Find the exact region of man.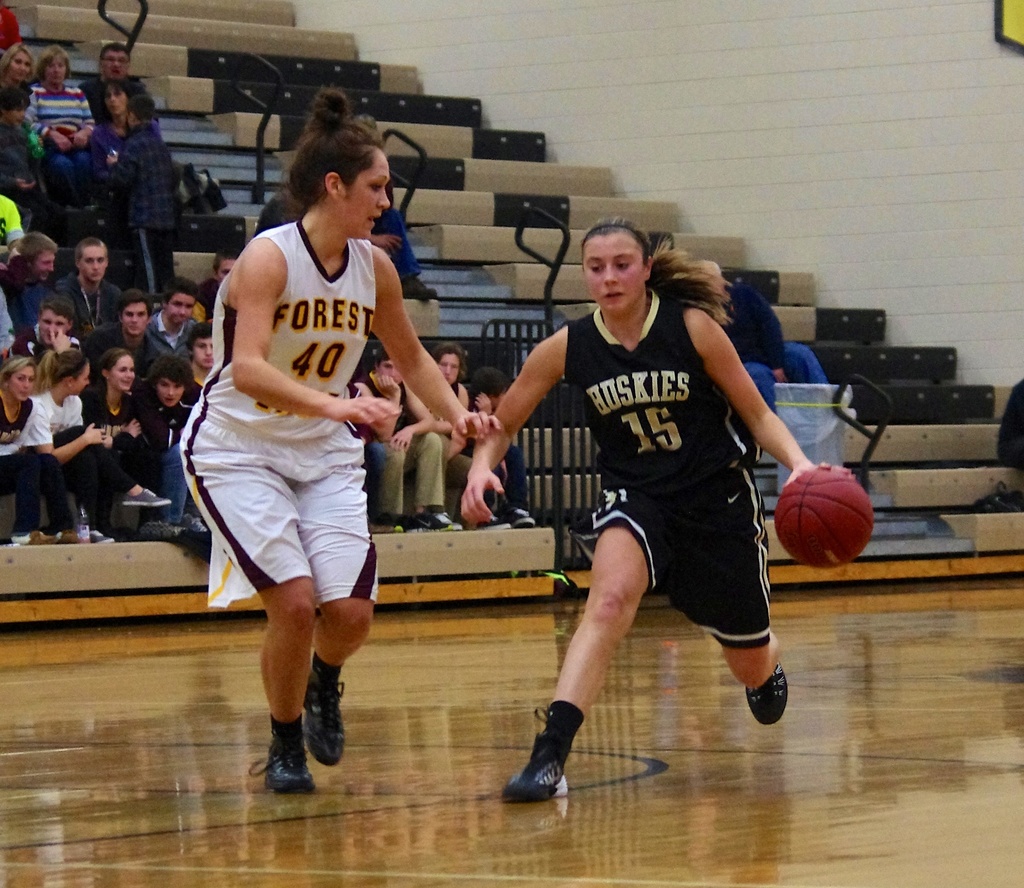
Exact region: (56, 240, 123, 333).
